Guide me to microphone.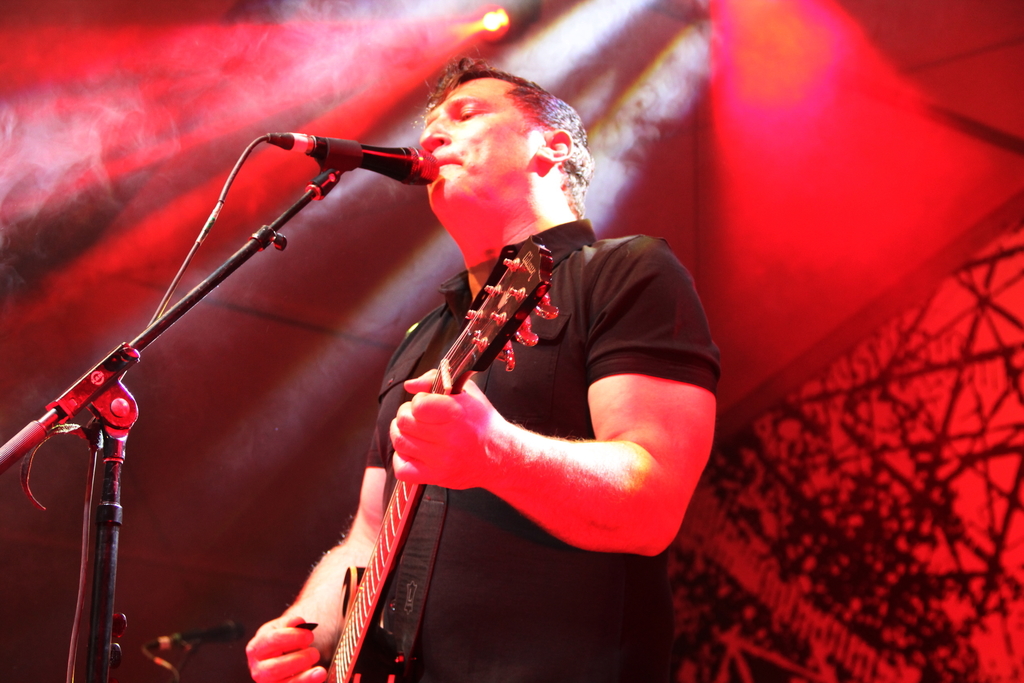
Guidance: x1=147, y1=614, x2=262, y2=648.
